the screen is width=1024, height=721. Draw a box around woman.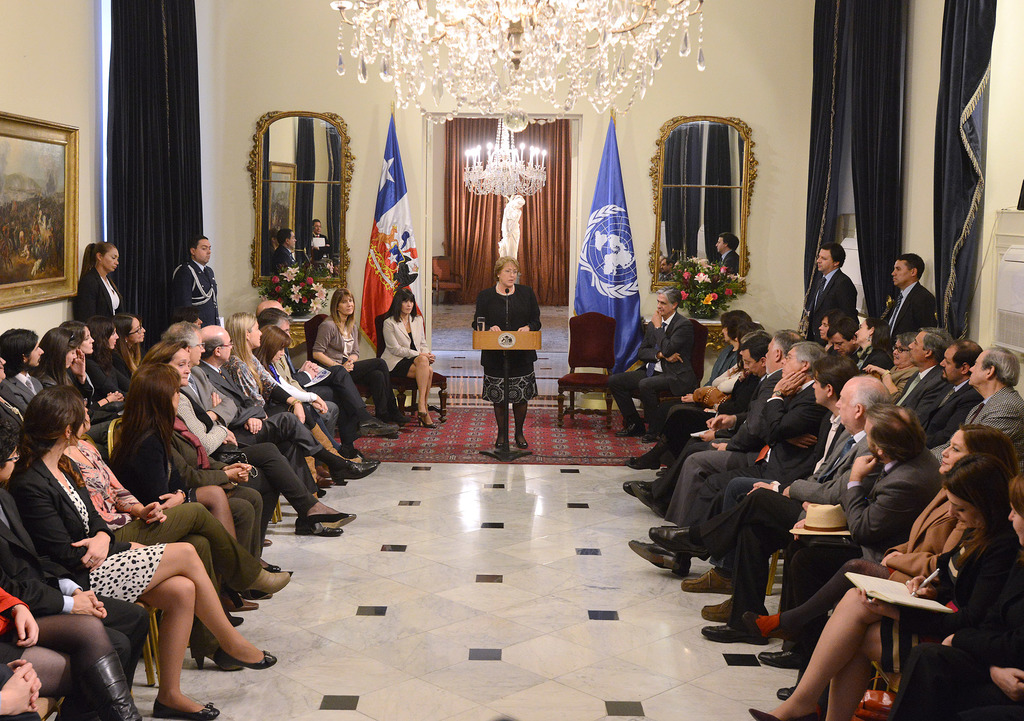
box(222, 311, 362, 485).
